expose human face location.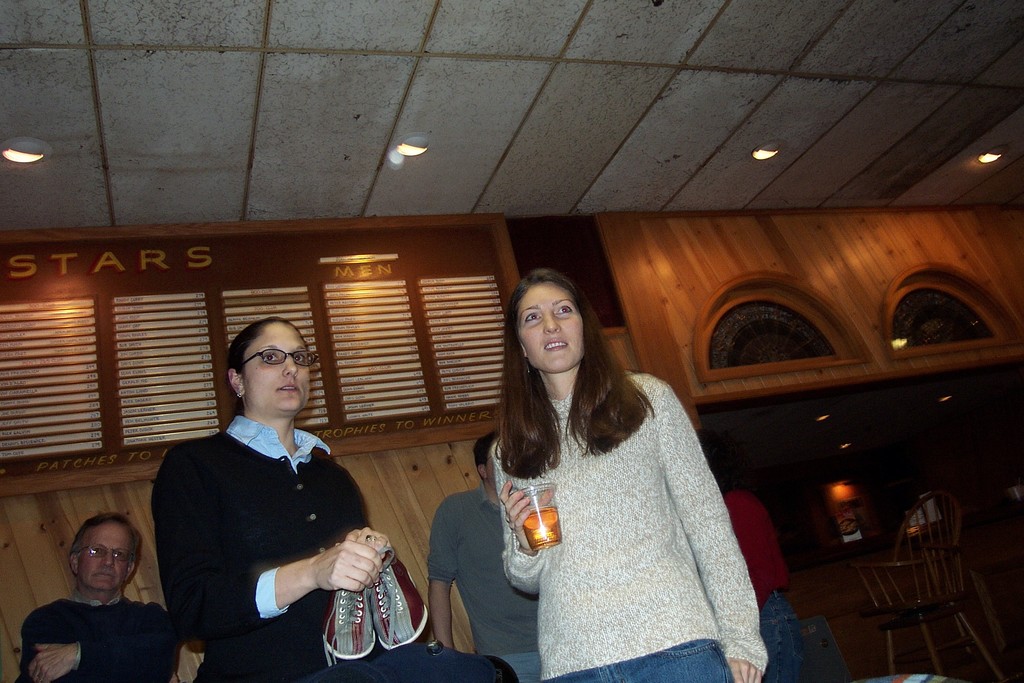
Exposed at locate(485, 440, 500, 490).
